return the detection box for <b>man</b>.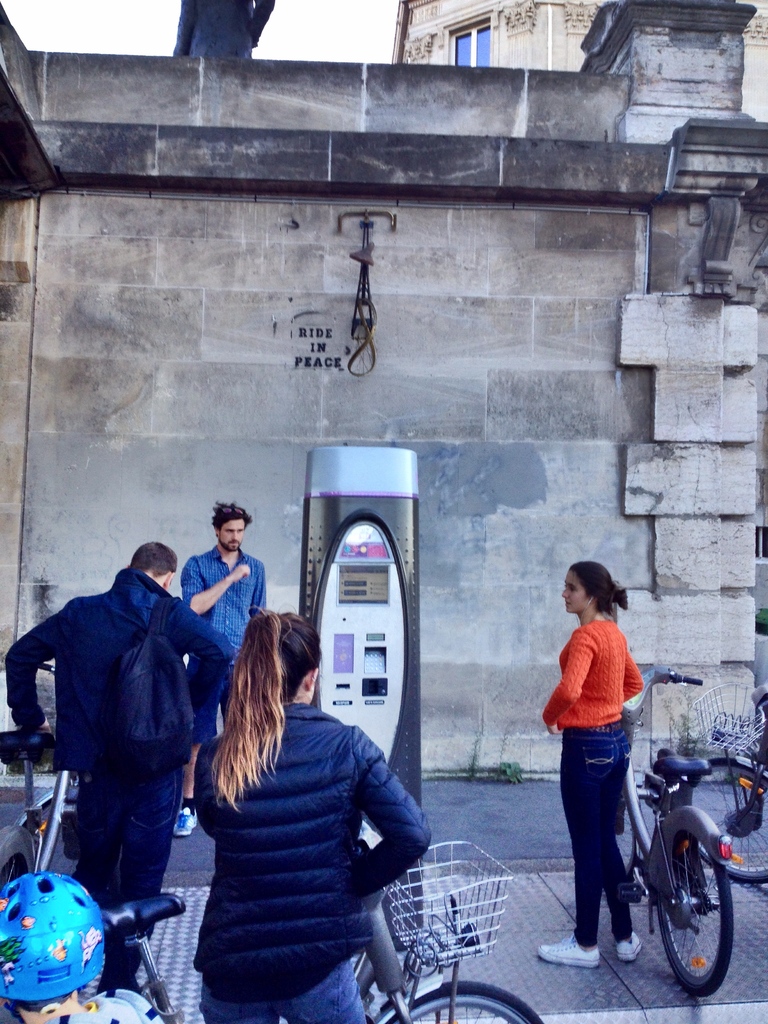
x1=189 y1=512 x2=259 y2=810.
